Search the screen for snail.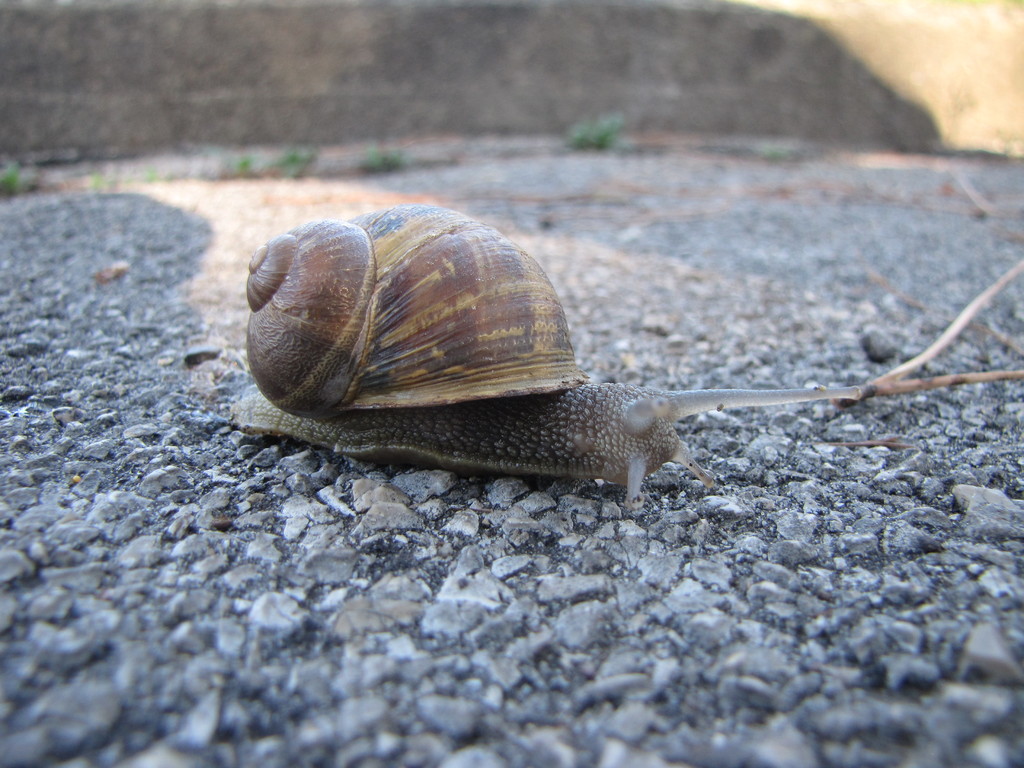
Found at bbox=[219, 200, 865, 516].
